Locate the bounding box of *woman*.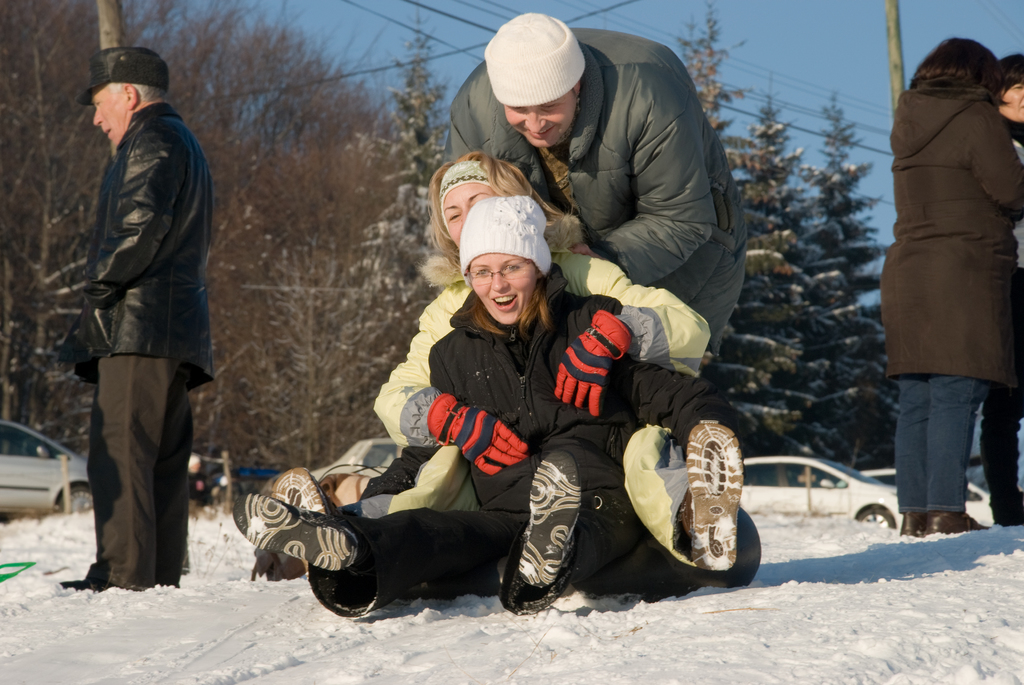
Bounding box: (266, 152, 748, 625).
